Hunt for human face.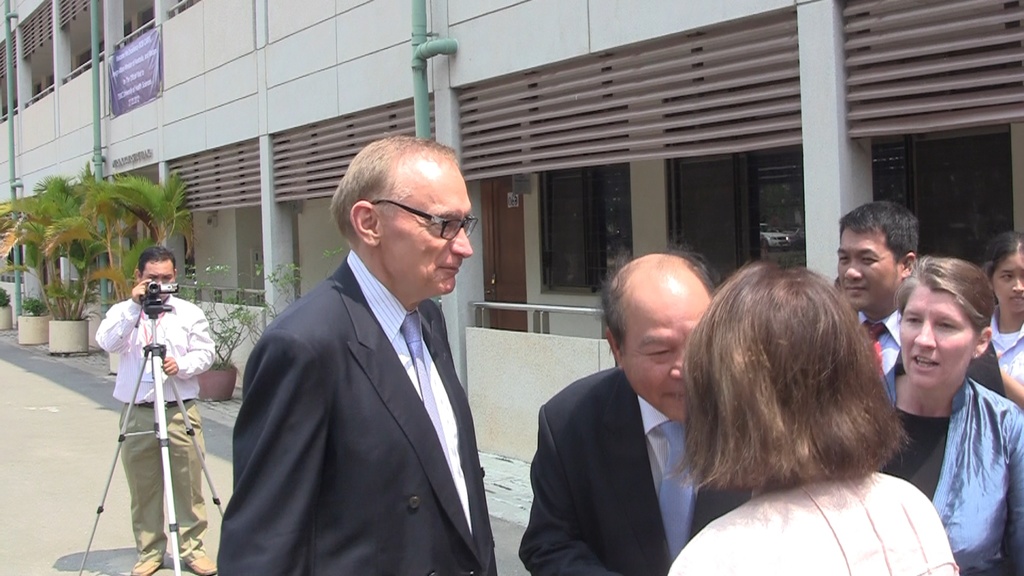
Hunted down at bbox=(383, 163, 474, 294).
